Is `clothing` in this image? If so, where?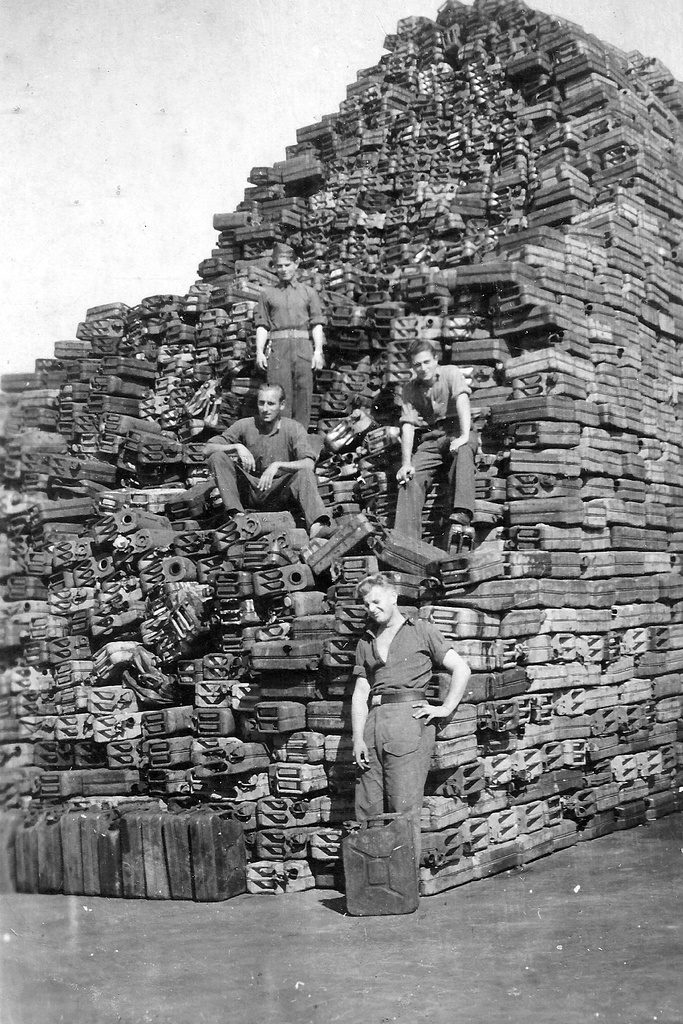
Yes, at x1=208 y1=413 x2=332 y2=522.
